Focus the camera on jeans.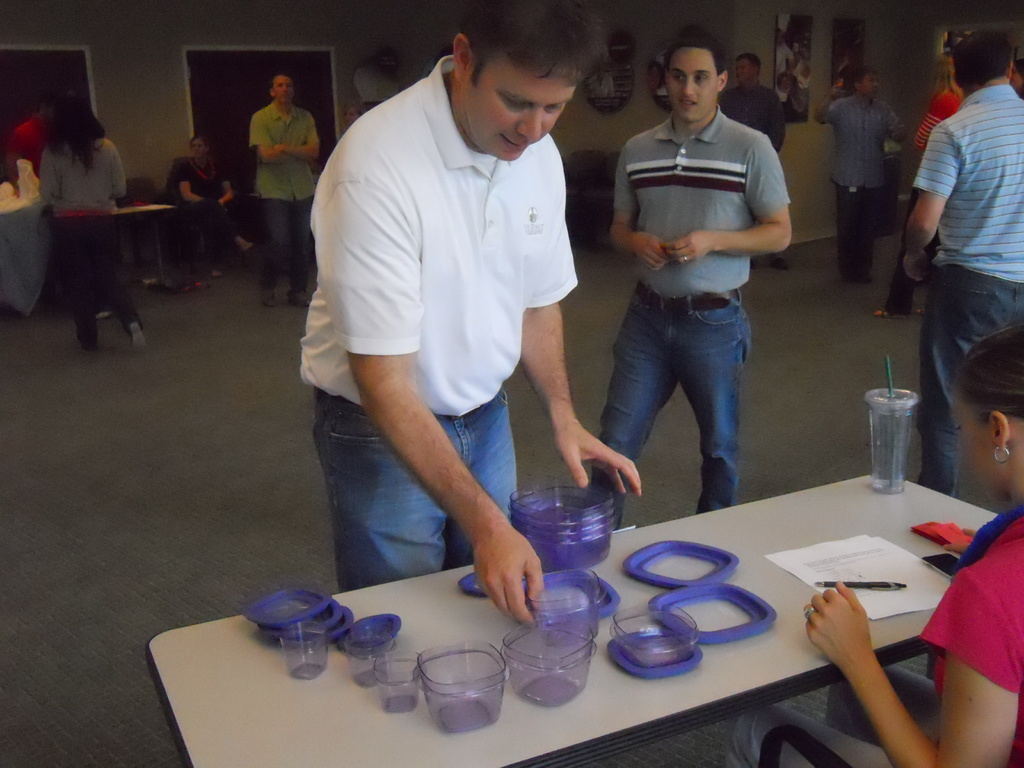
Focus region: crop(600, 276, 771, 509).
